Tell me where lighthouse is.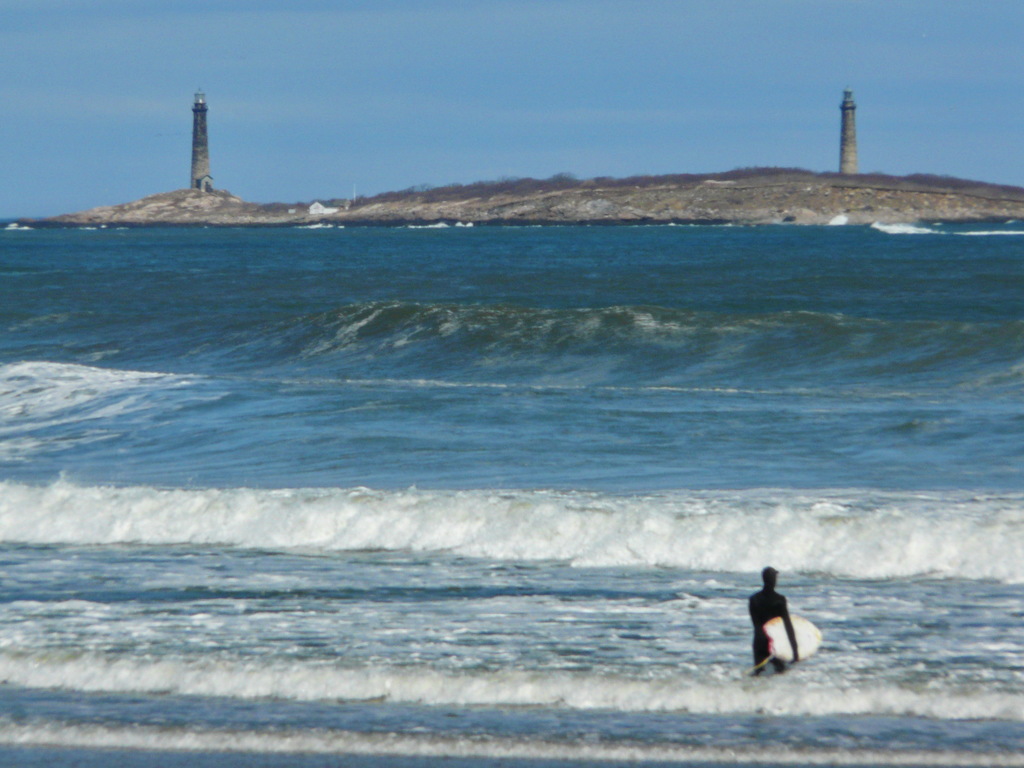
lighthouse is at (192,89,208,187).
